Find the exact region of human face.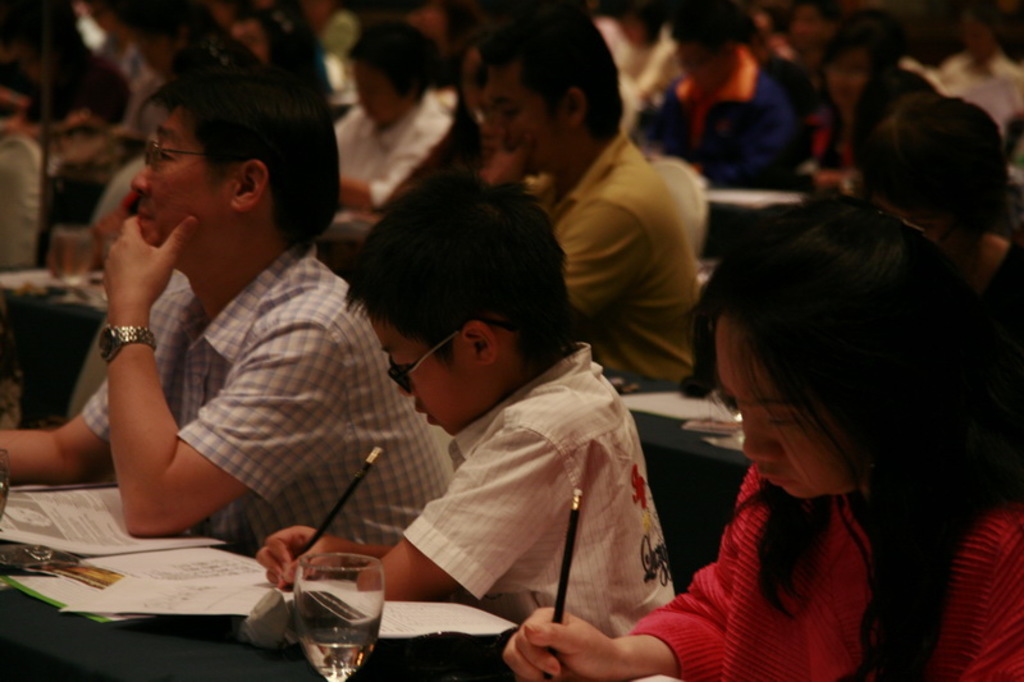
Exact region: {"x1": 122, "y1": 114, "x2": 234, "y2": 270}.
